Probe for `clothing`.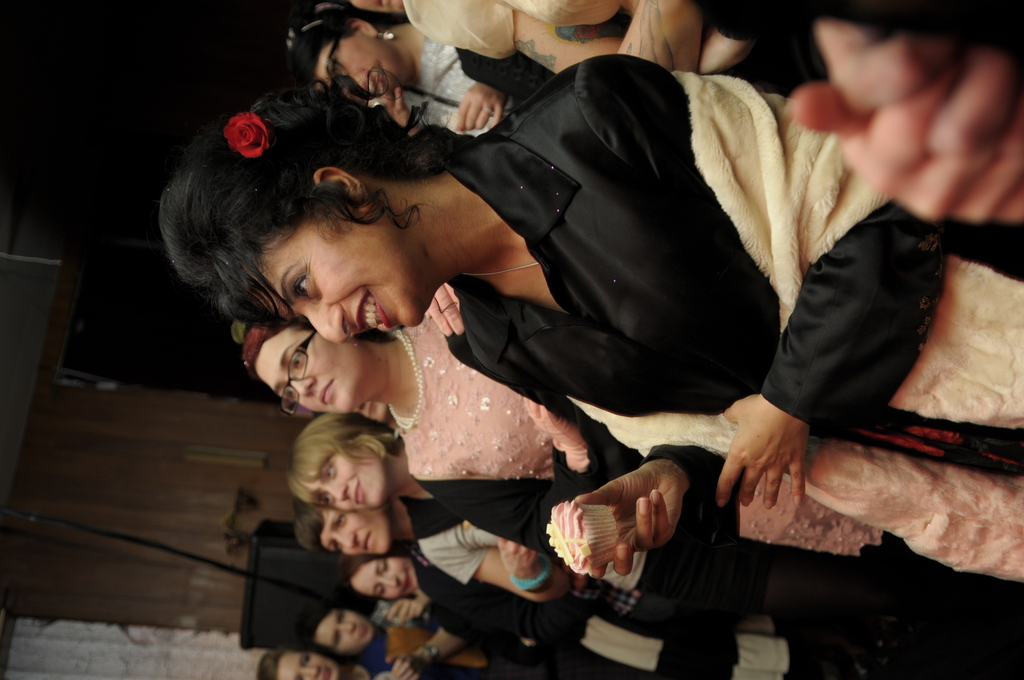
Probe result: [x1=400, y1=28, x2=492, y2=134].
